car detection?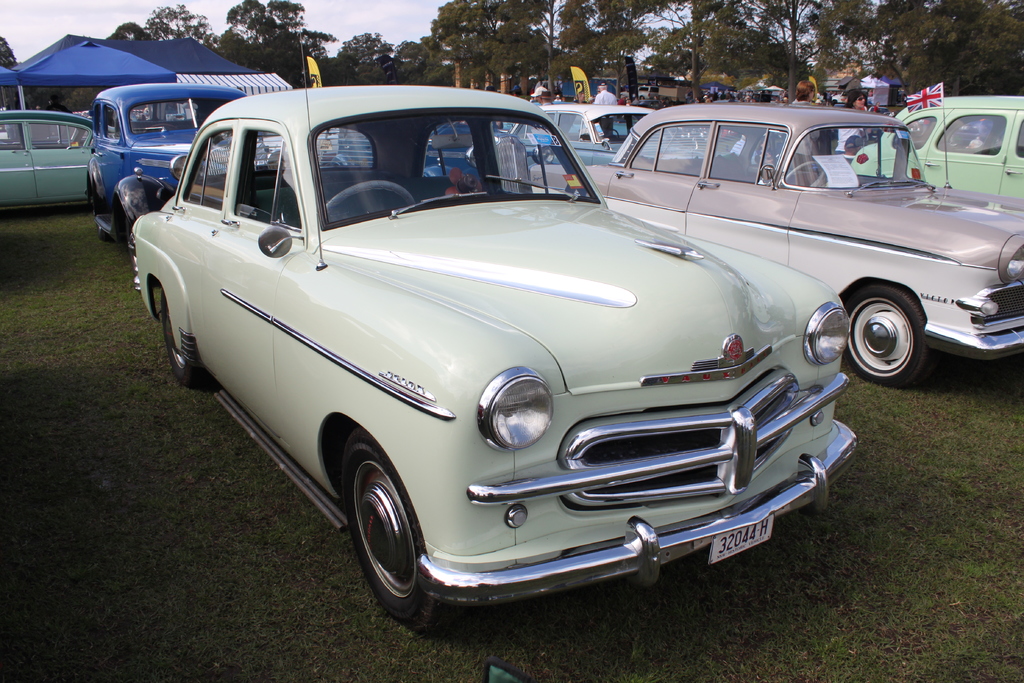
(0,110,95,213)
